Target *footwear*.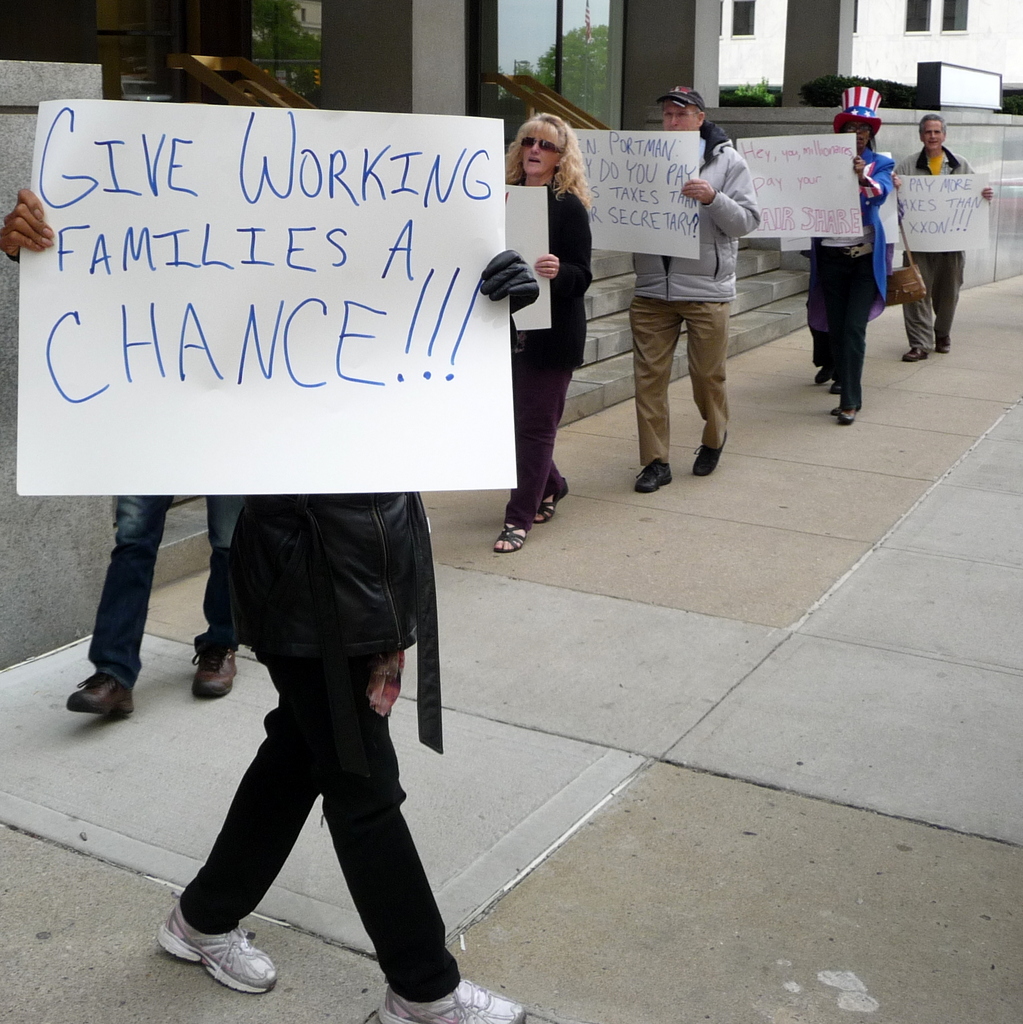
Target region: bbox=[899, 345, 929, 361].
